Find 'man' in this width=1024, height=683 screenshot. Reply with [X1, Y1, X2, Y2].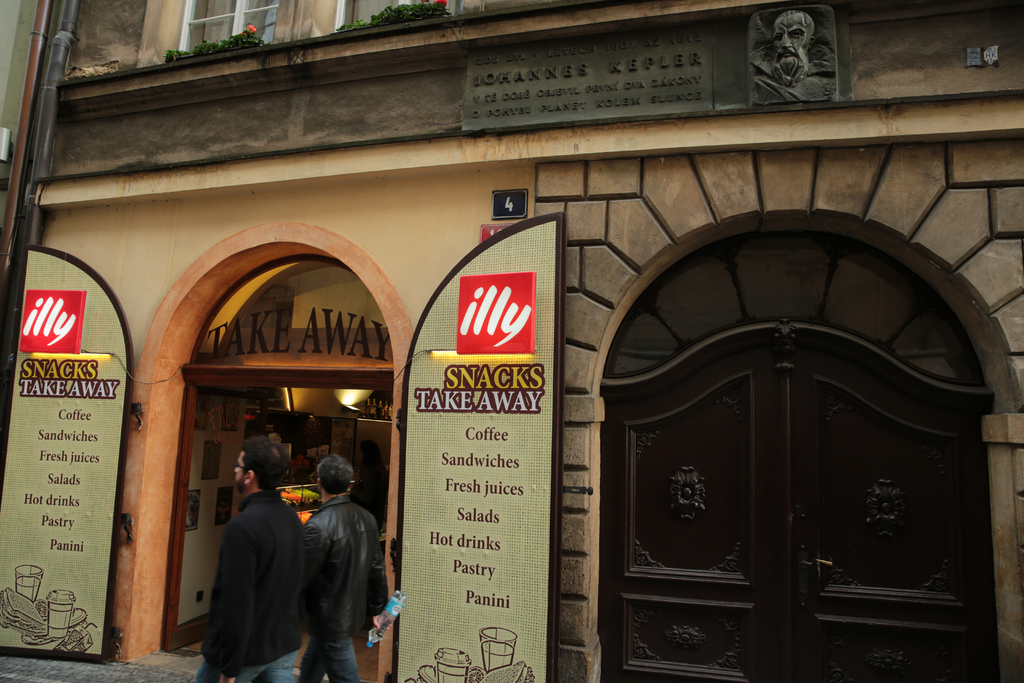
[284, 456, 381, 677].
